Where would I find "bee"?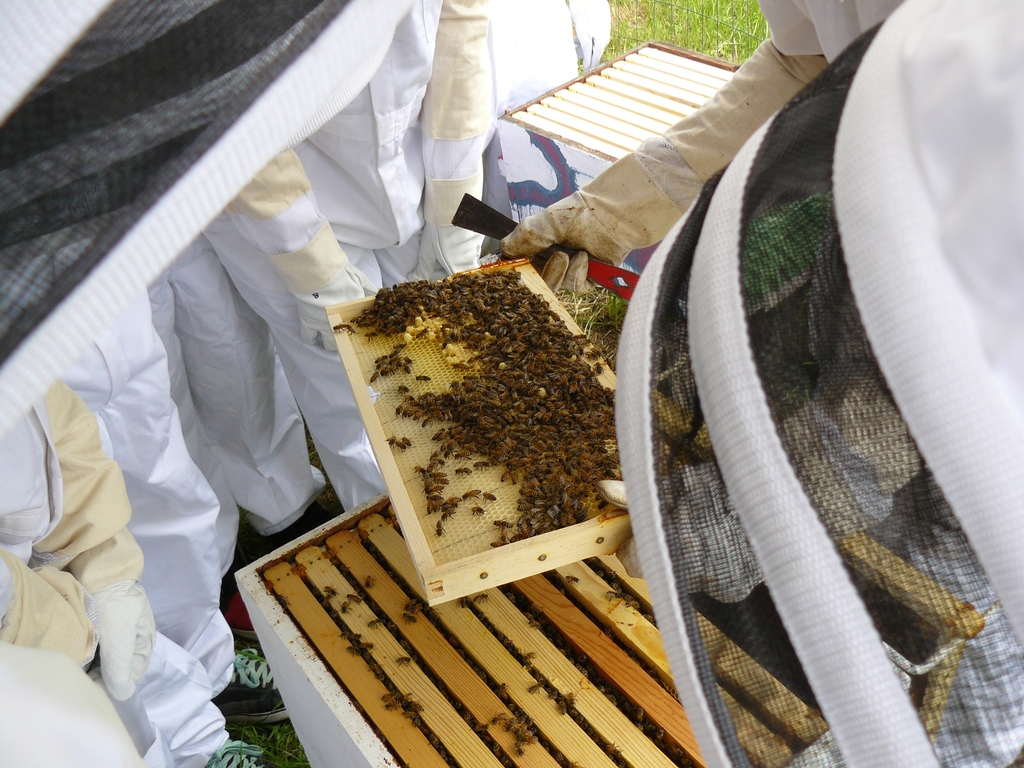
At <region>468, 500, 485, 519</region>.
